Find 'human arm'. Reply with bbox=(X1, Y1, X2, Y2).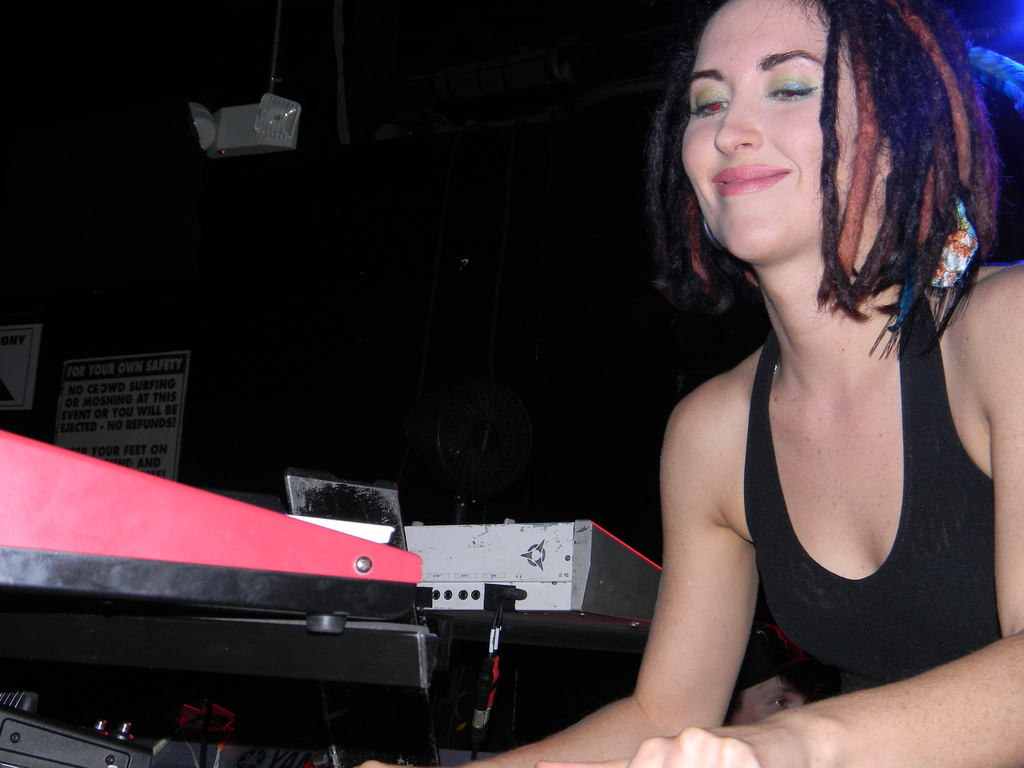
bbox=(630, 259, 1023, 767).
